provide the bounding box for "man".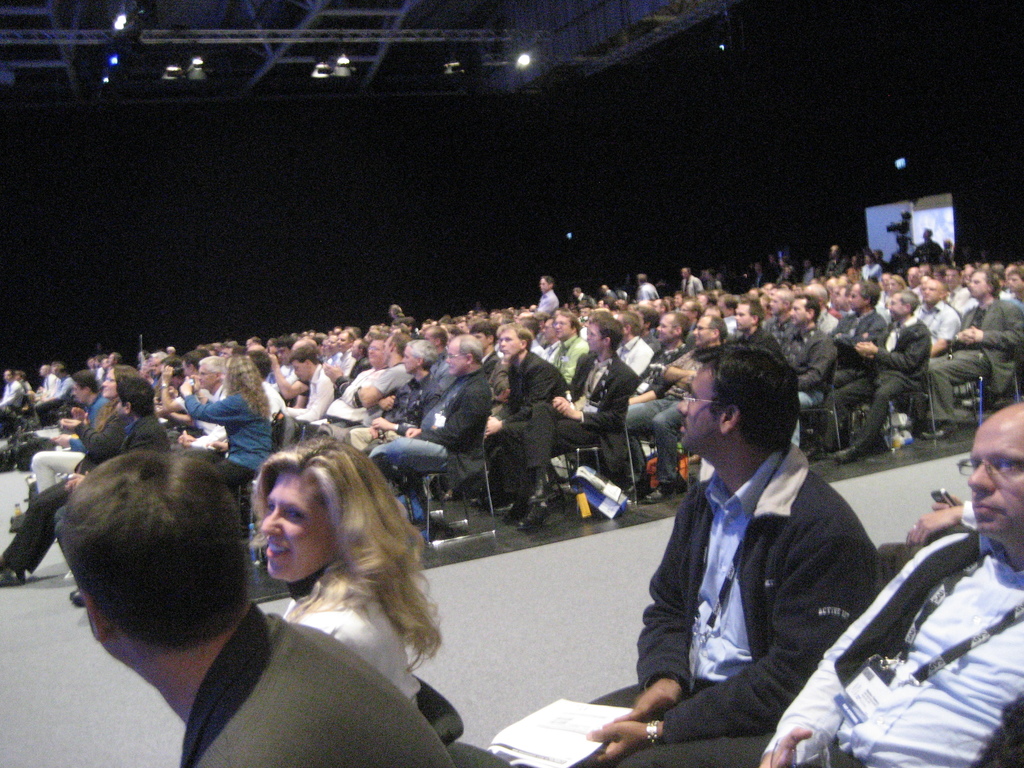
{"x1": 572, "y1": 286, "x2": 591, "y2": 302}.
